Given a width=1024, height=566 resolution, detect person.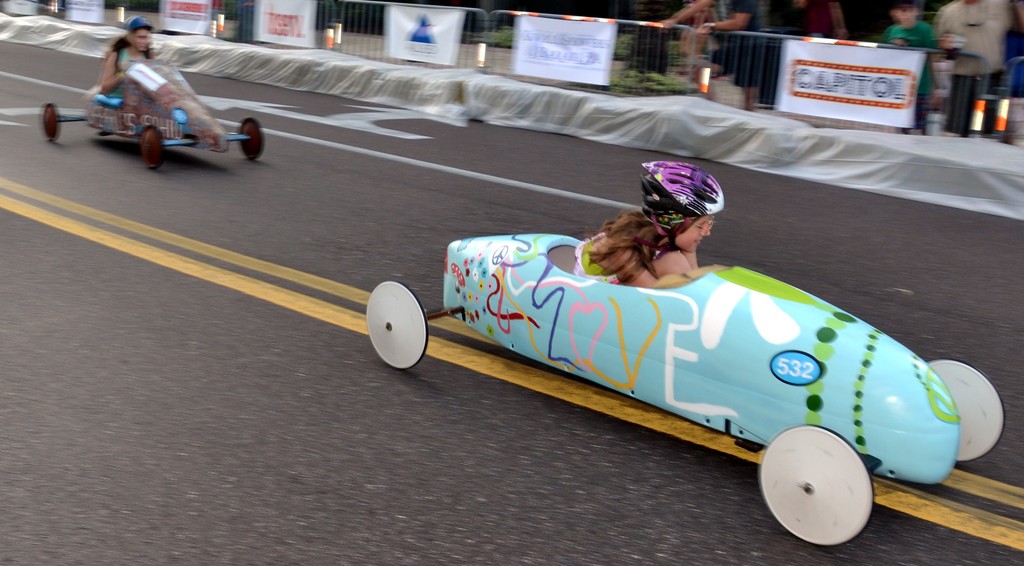
681, 3, 726, 77.
